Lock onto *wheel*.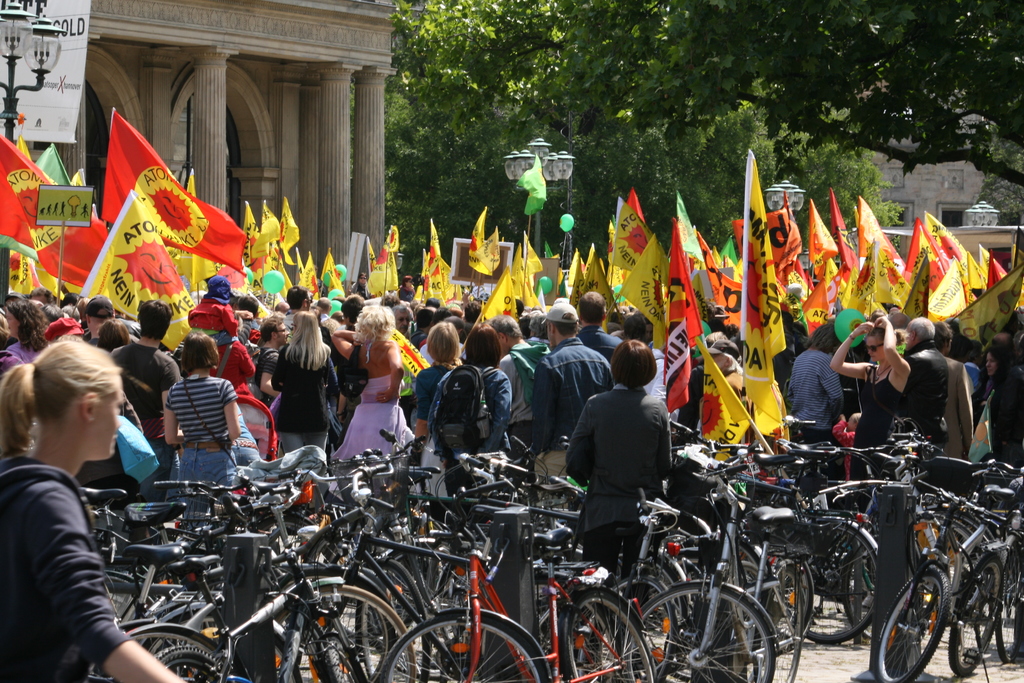
Locked: x1=155, y1=649, x2=246, y2=682.
